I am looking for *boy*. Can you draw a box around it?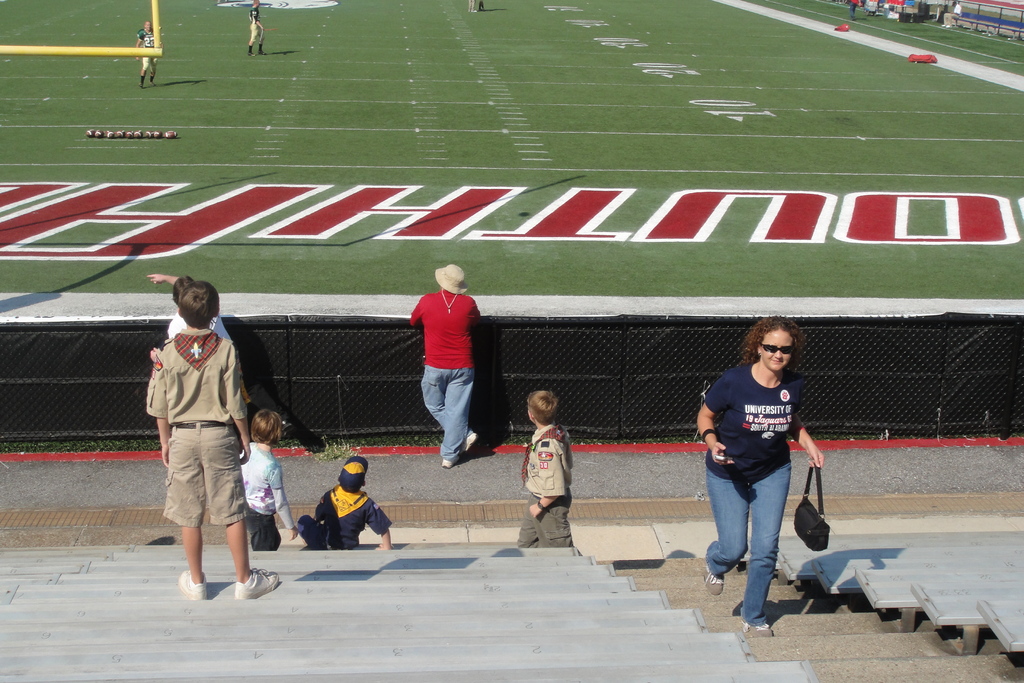
Sure, the bounding box is region(137, 274, 284, 601).
